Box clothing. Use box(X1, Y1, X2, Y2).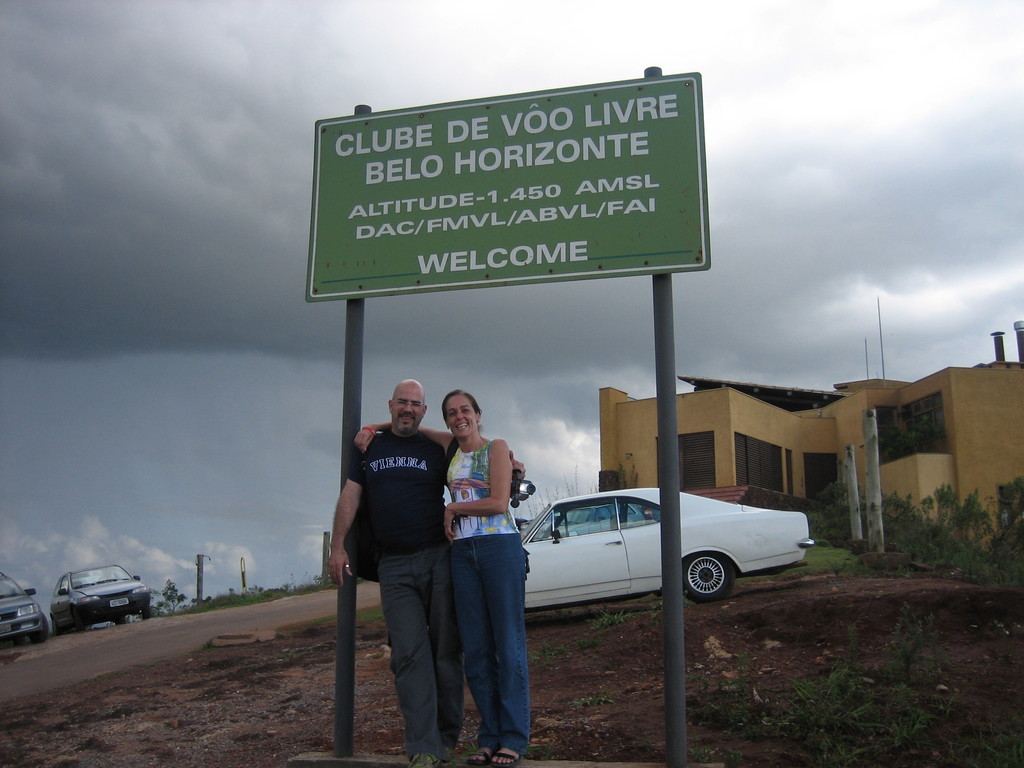
box(445, 429, 531, 760).
